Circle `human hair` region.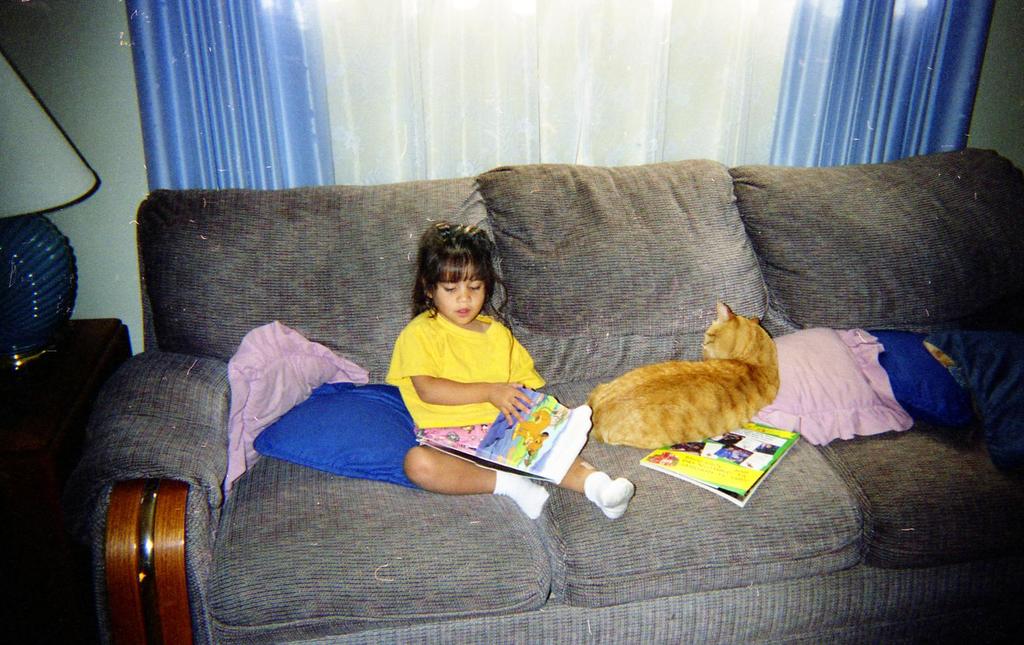
Region: <box>420,225,499,327</box>.
